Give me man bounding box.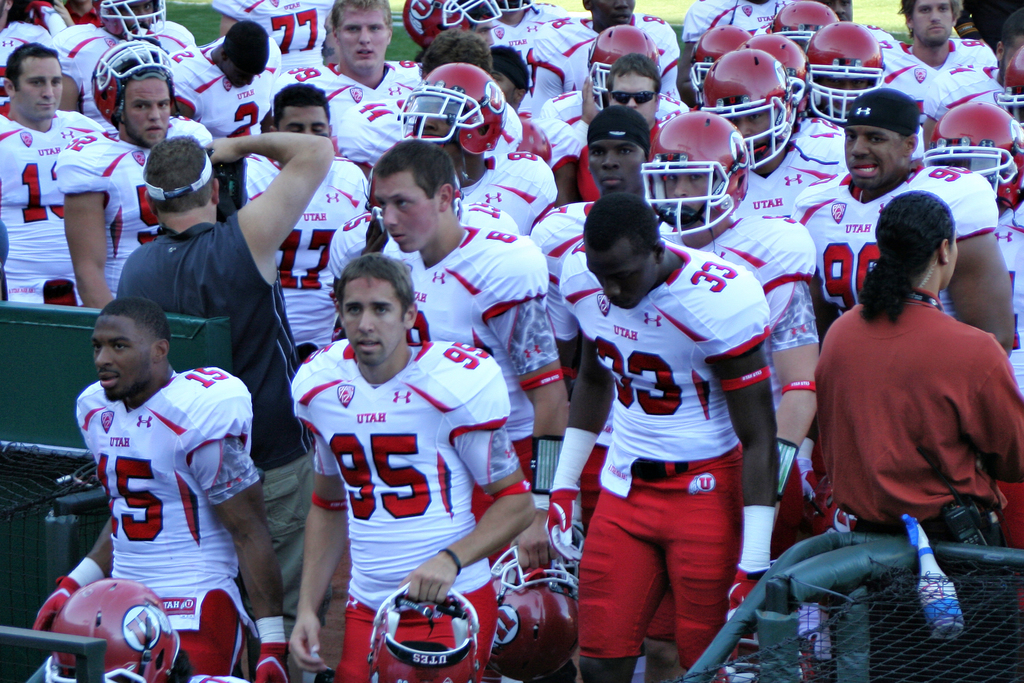
[328,129,586,572].
